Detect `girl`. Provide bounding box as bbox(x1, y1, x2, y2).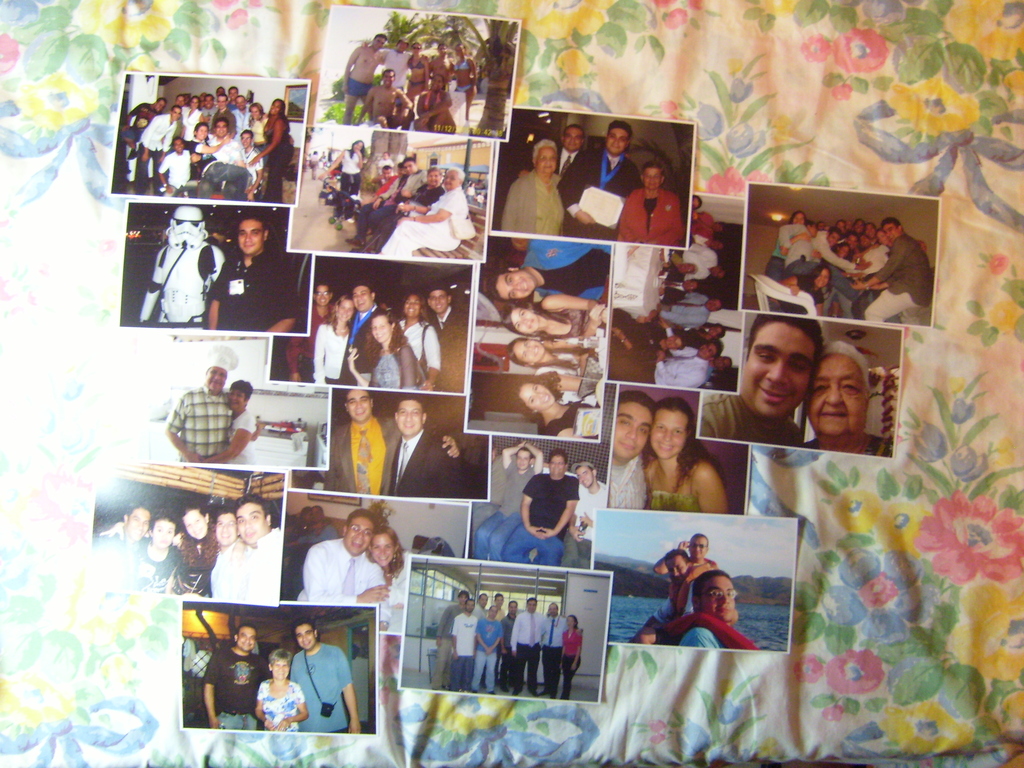
bbox(364, 525, 406, 601).
